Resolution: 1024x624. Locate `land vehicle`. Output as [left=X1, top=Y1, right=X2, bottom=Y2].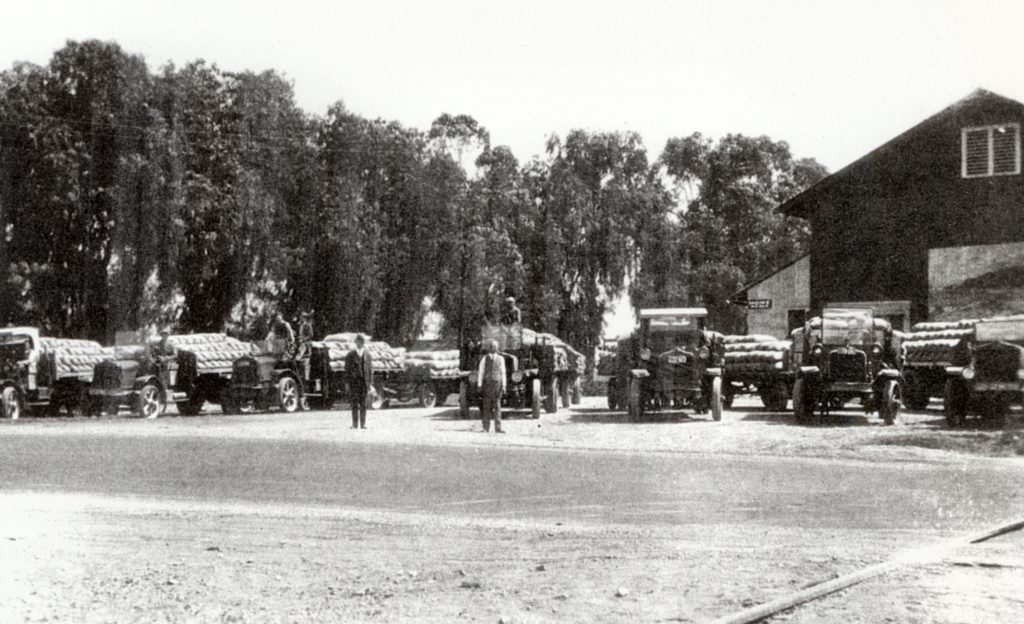
[left=942, top=315, right=1023, bottom=432].
